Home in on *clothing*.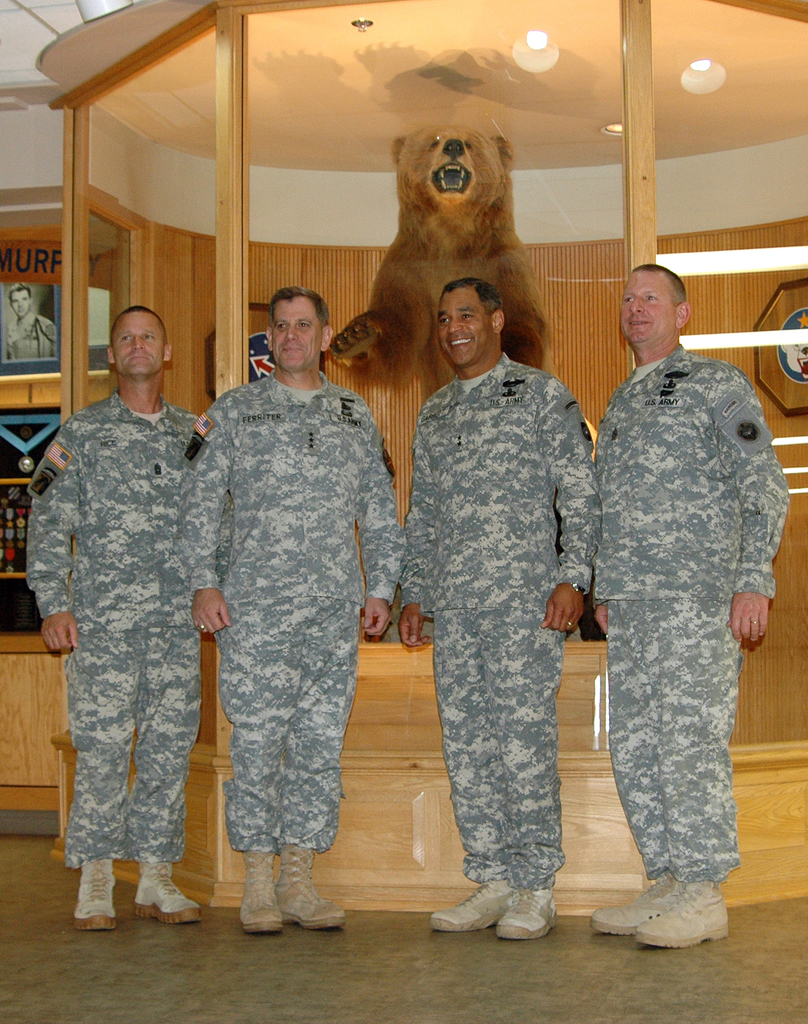
Homed in at 382/275/609/940.
